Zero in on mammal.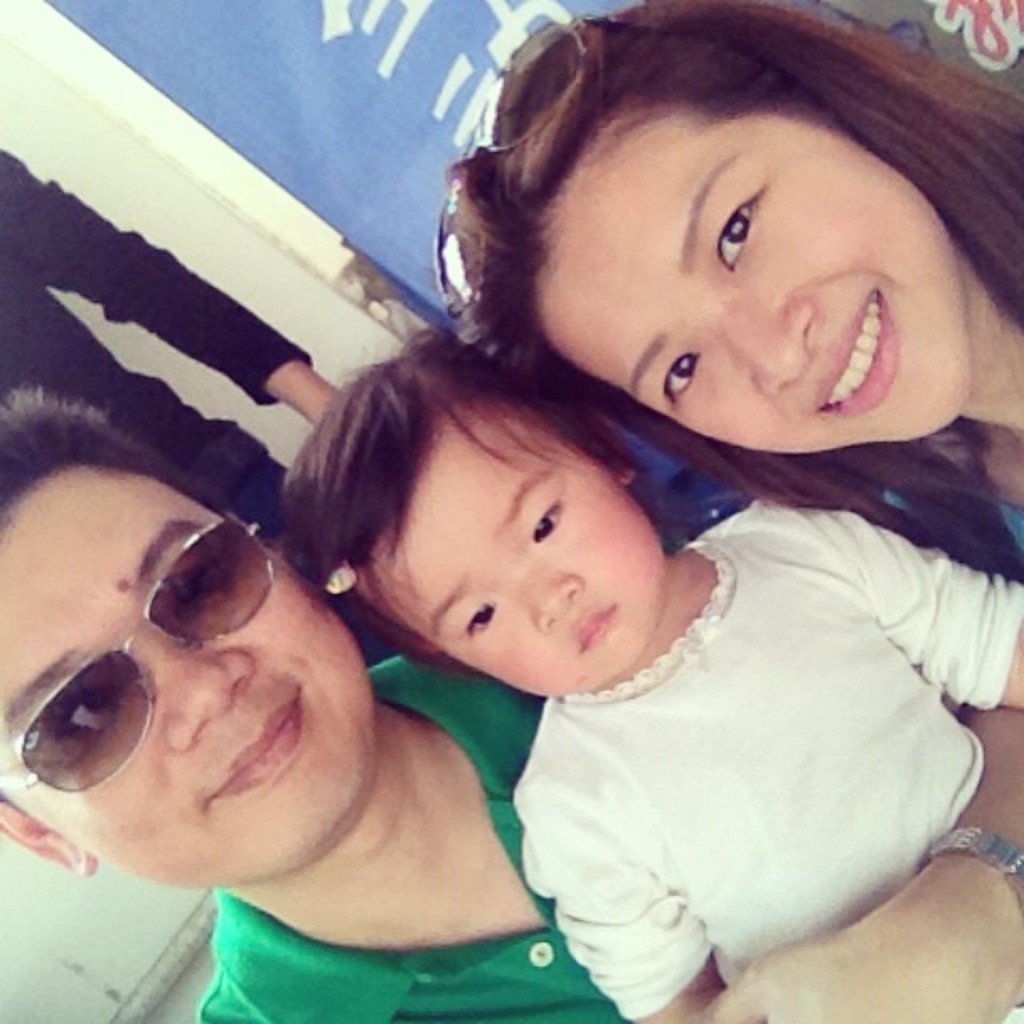
Zeroed in: [0, 384, 1022, 1022].
